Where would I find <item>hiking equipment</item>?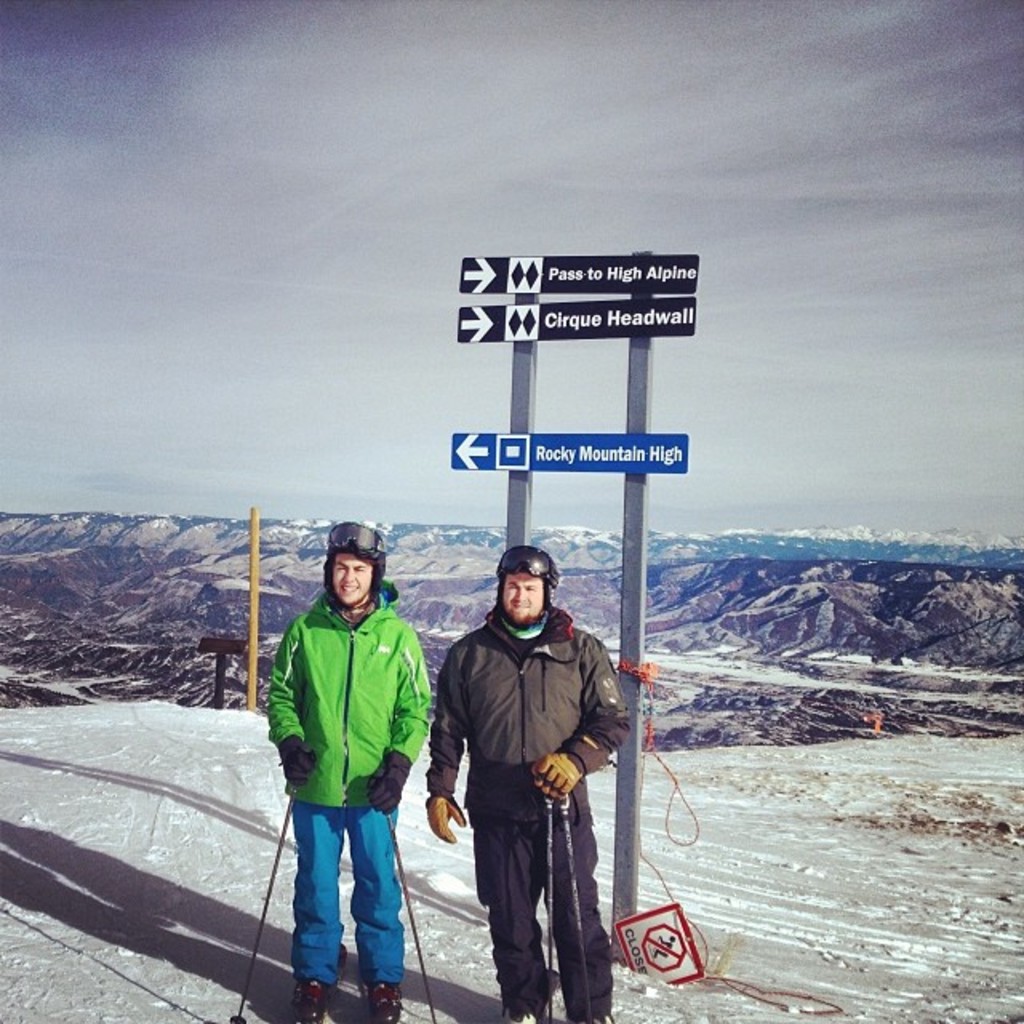
At [x1=230, y1=787, x2=301, y2=1022].
